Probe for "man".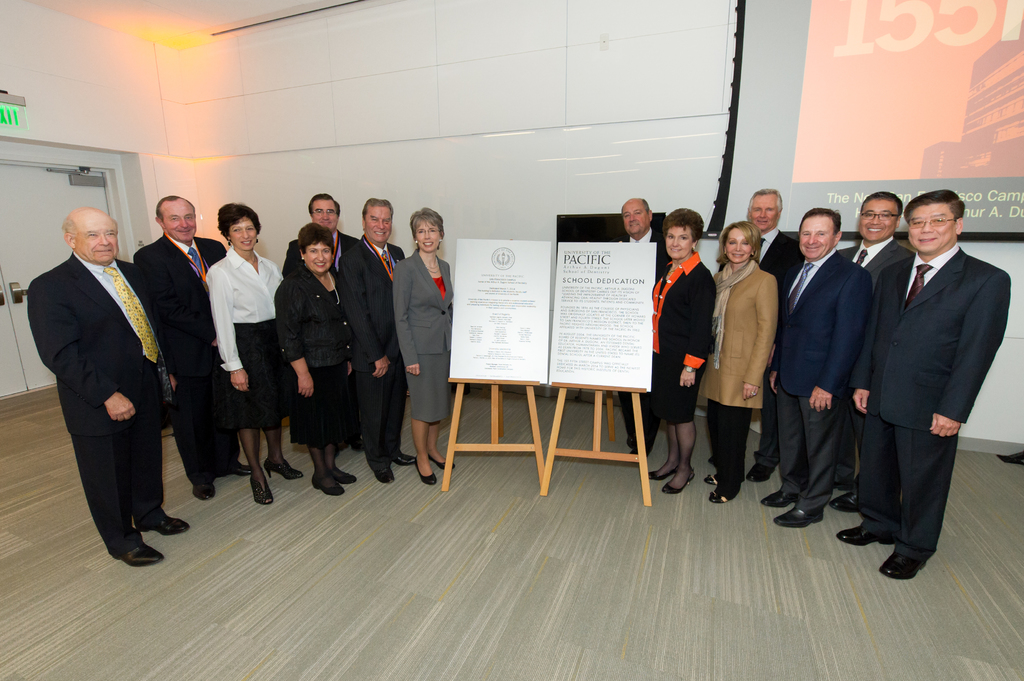
Probe result: x1=280, y1=193, x2=362, y2=449.
